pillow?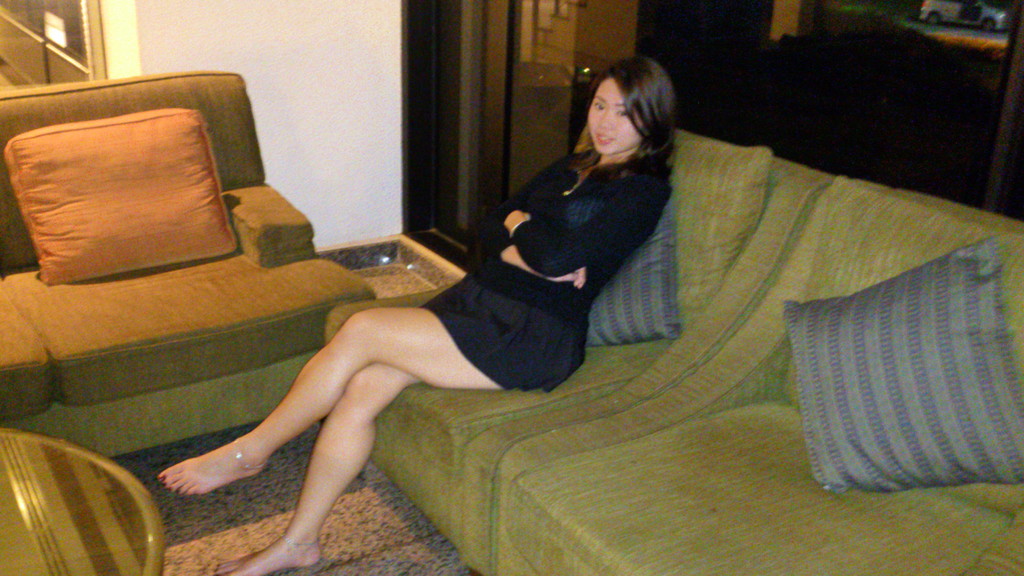
bbox(10, 107, 238, 289)
